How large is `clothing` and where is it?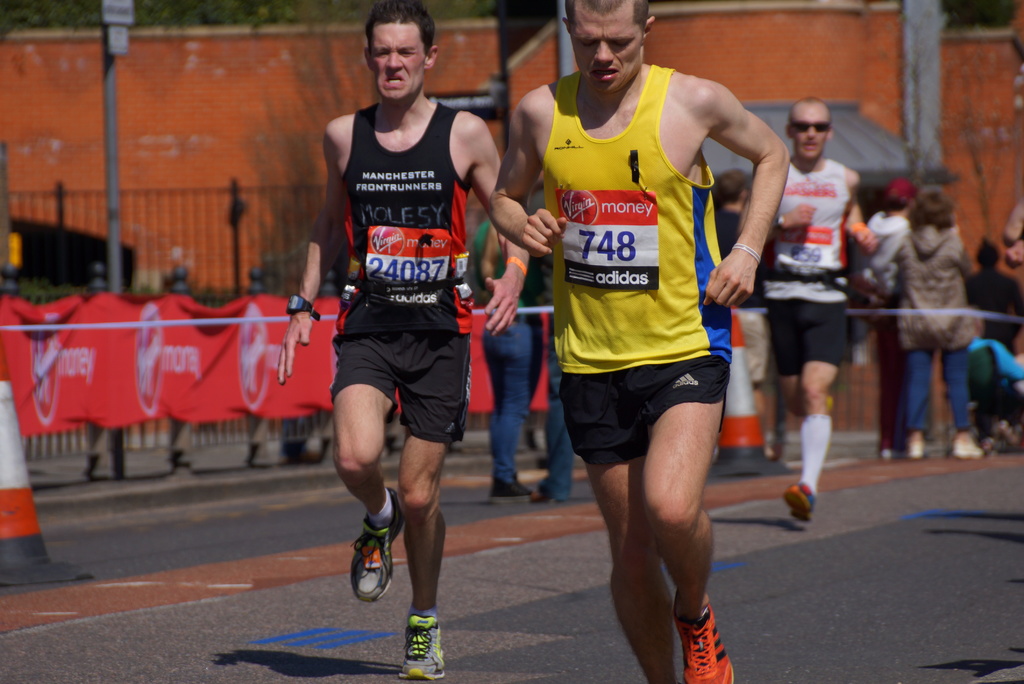
Bounding box: <box>524,60,743,476</box>.
